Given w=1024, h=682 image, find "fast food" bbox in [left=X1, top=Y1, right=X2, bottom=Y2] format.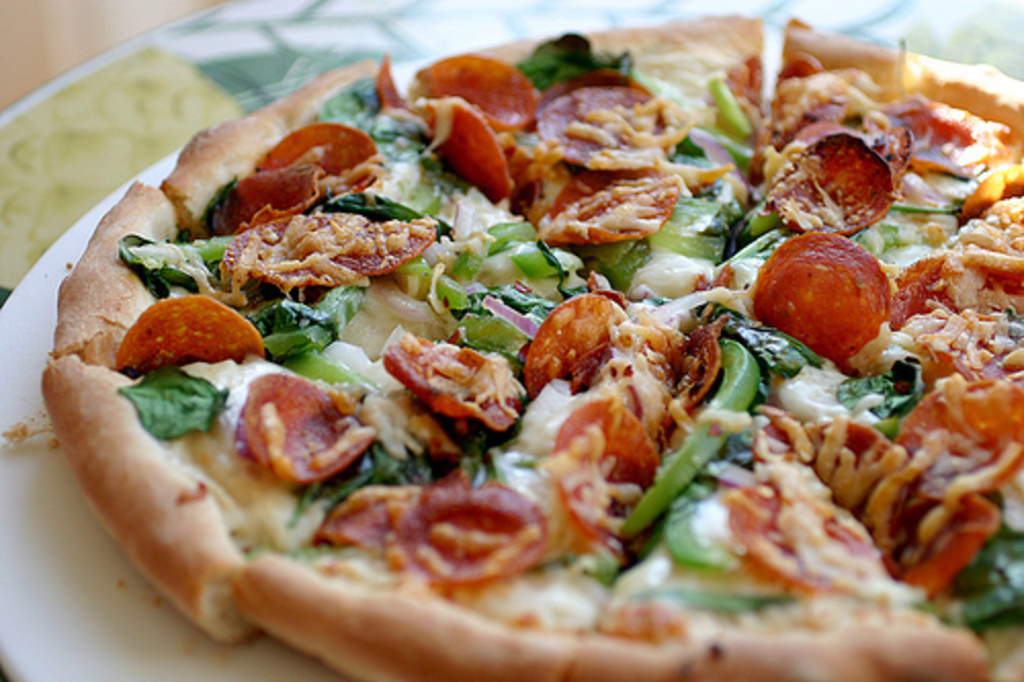
[left=14, top=43, right=1023, bottom=657].
